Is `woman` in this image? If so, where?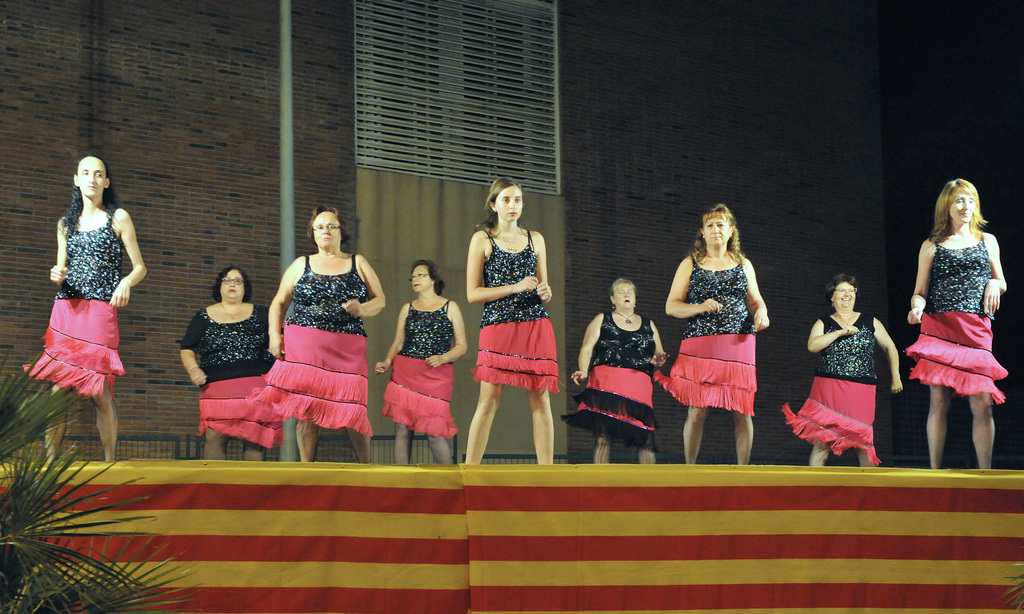
Yes, at bbox=[270, 206, 380, 465].
